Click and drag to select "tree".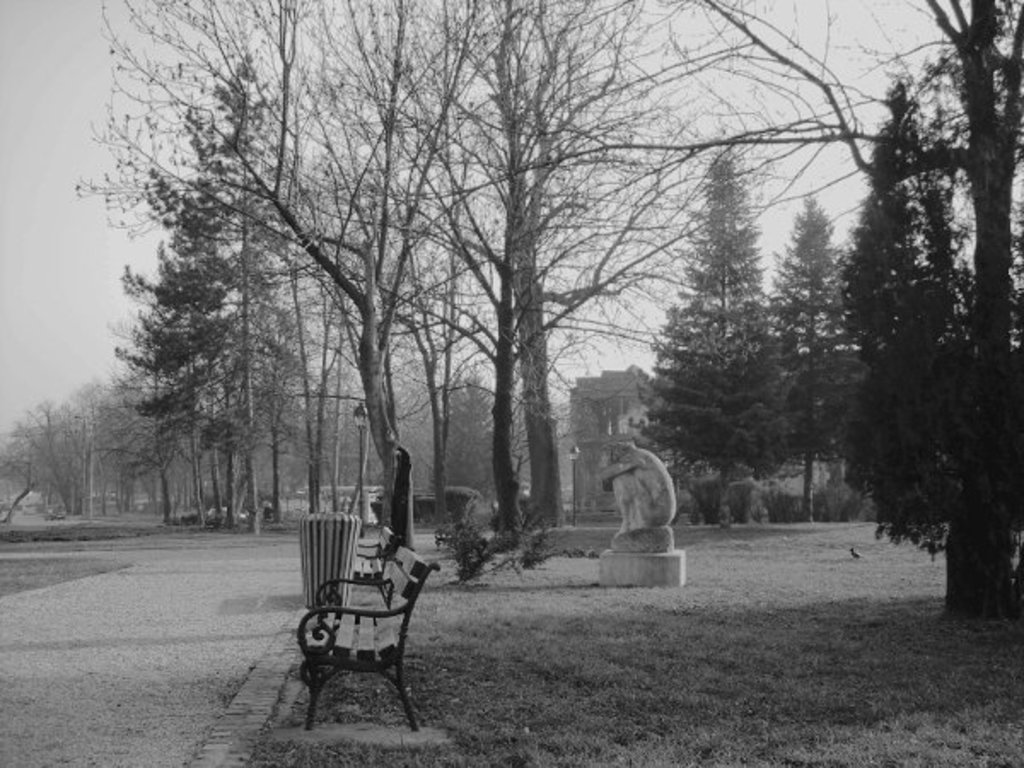
Selection: 335 0 526 522.
